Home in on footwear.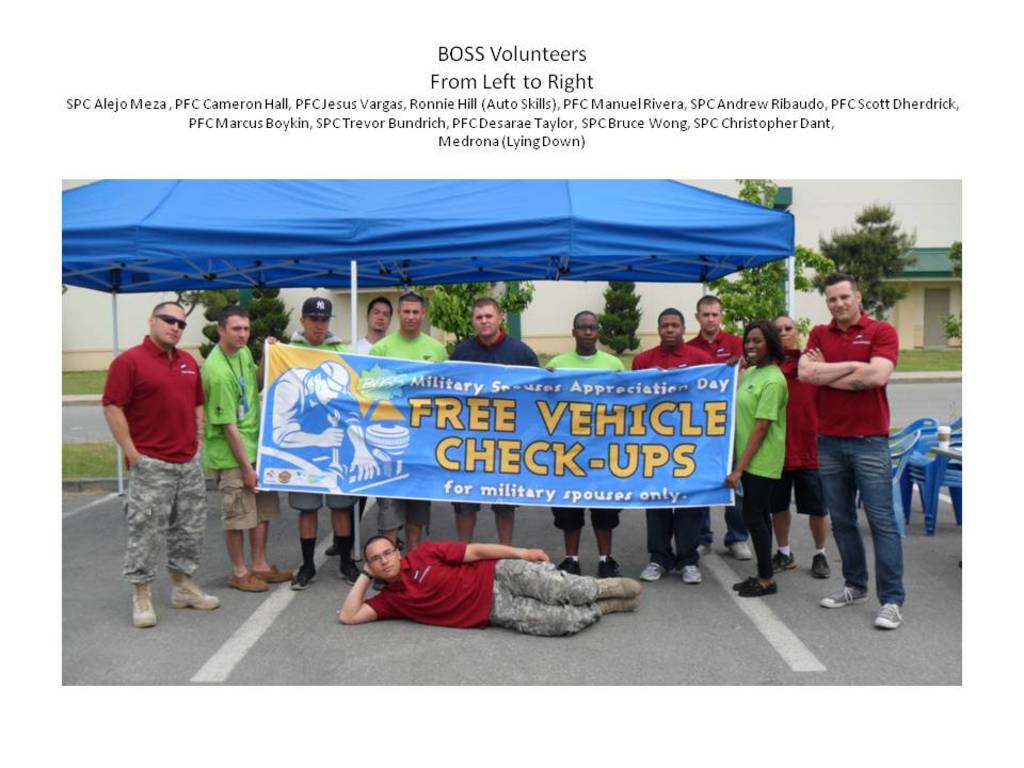
Homed in at [left=228, top=570, right=270, bottom=592].
